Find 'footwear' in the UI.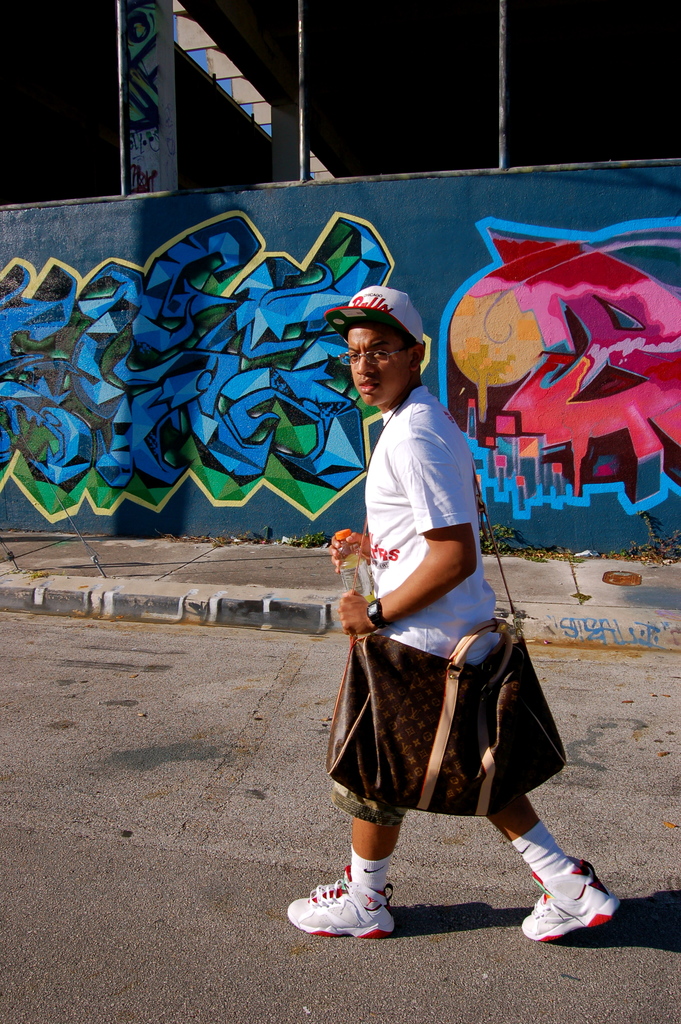
UI element at box=[299, 876, 414, 947].
